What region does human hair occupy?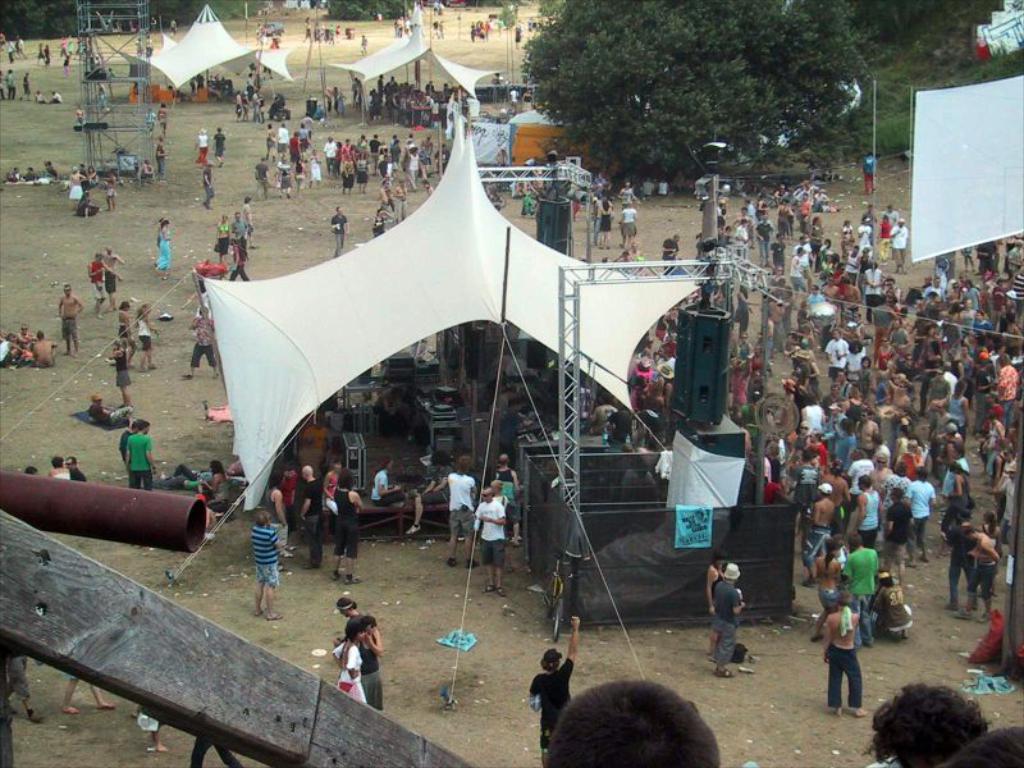
locate(984, 511, 997, 536).
